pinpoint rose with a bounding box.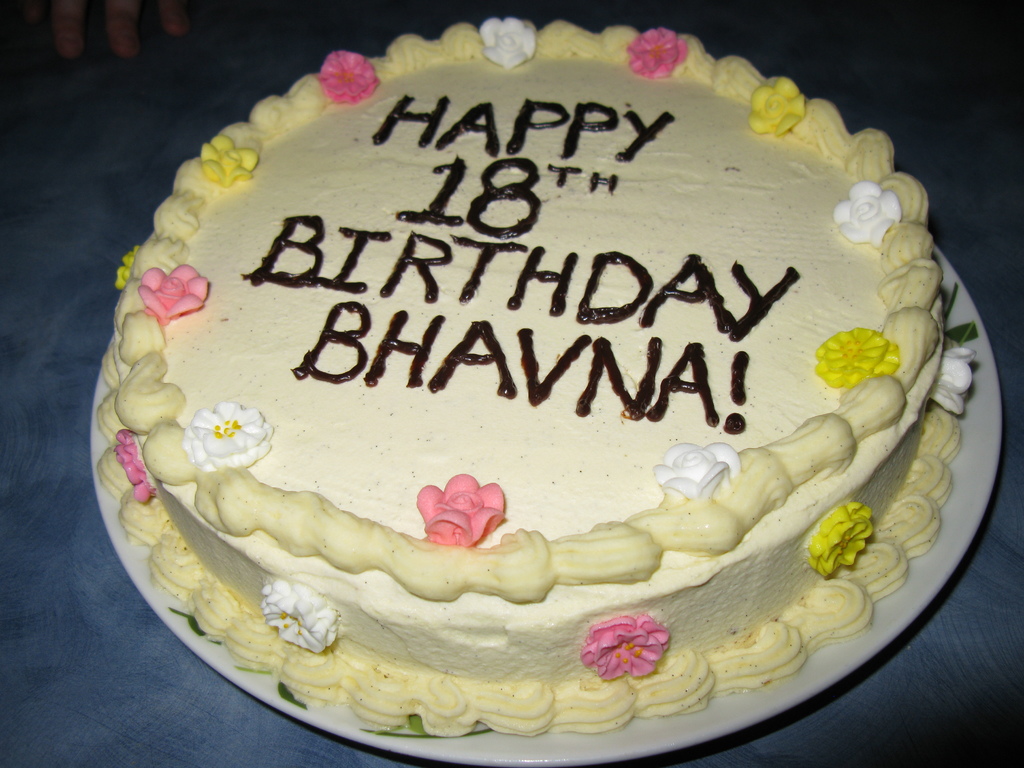
[479, 19, 536, 72].
